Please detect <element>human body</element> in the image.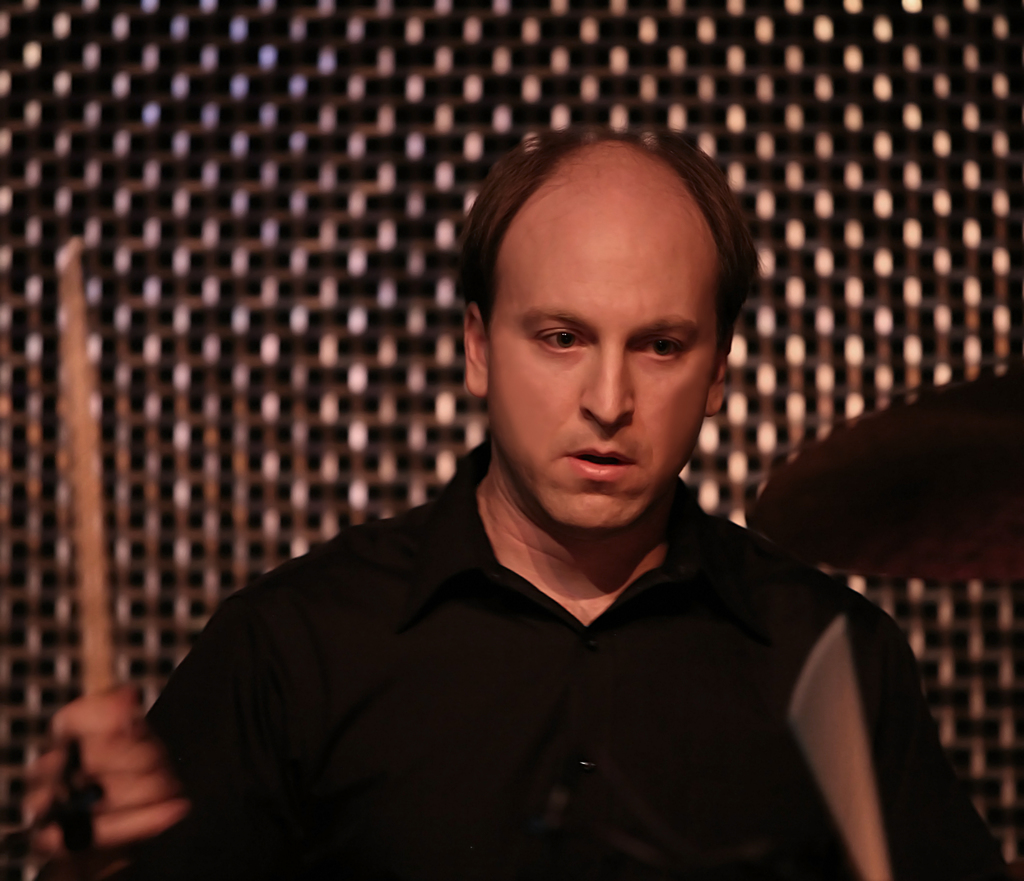
<box>77,250,911,873</box>.
